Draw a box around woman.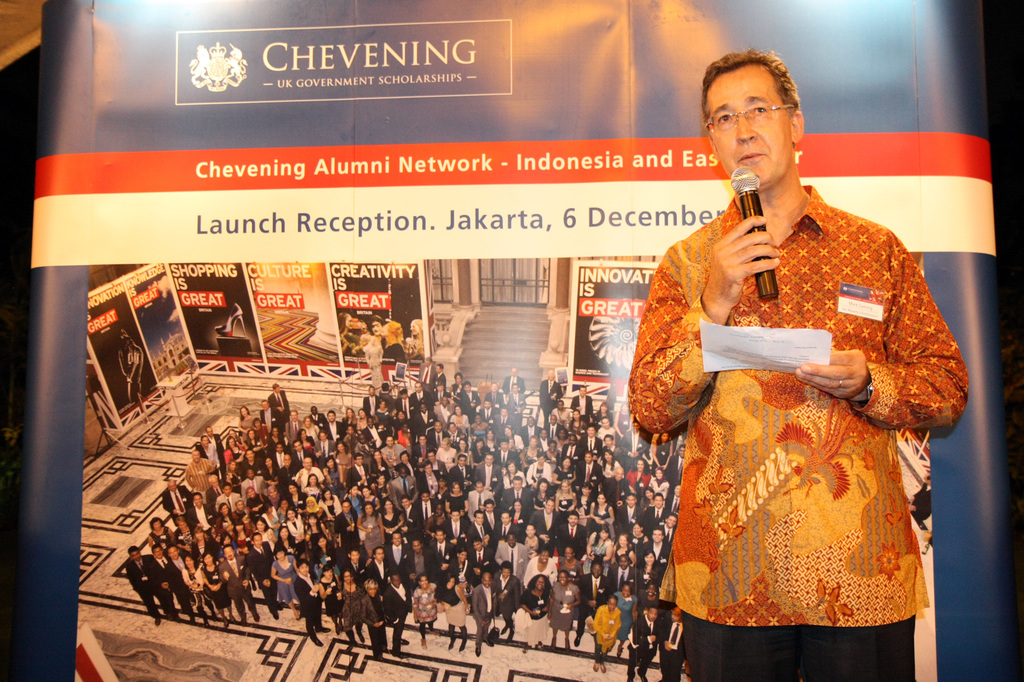
left=626, top=522, right=646, bottom=551.
